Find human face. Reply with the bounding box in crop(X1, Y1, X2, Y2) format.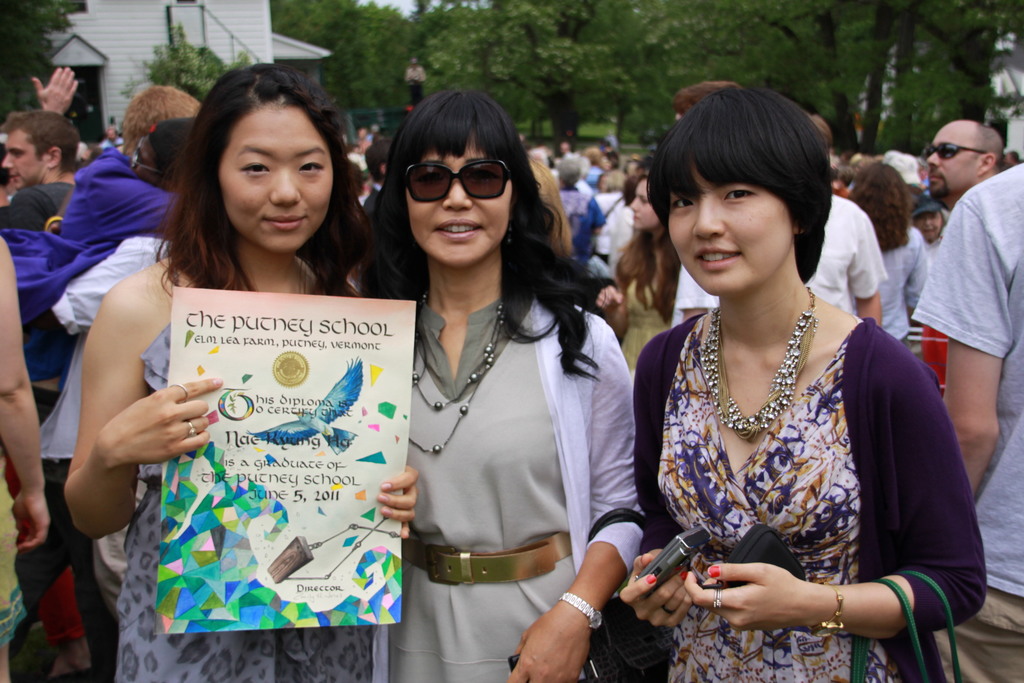
crop(671, 165, 790, 294).
